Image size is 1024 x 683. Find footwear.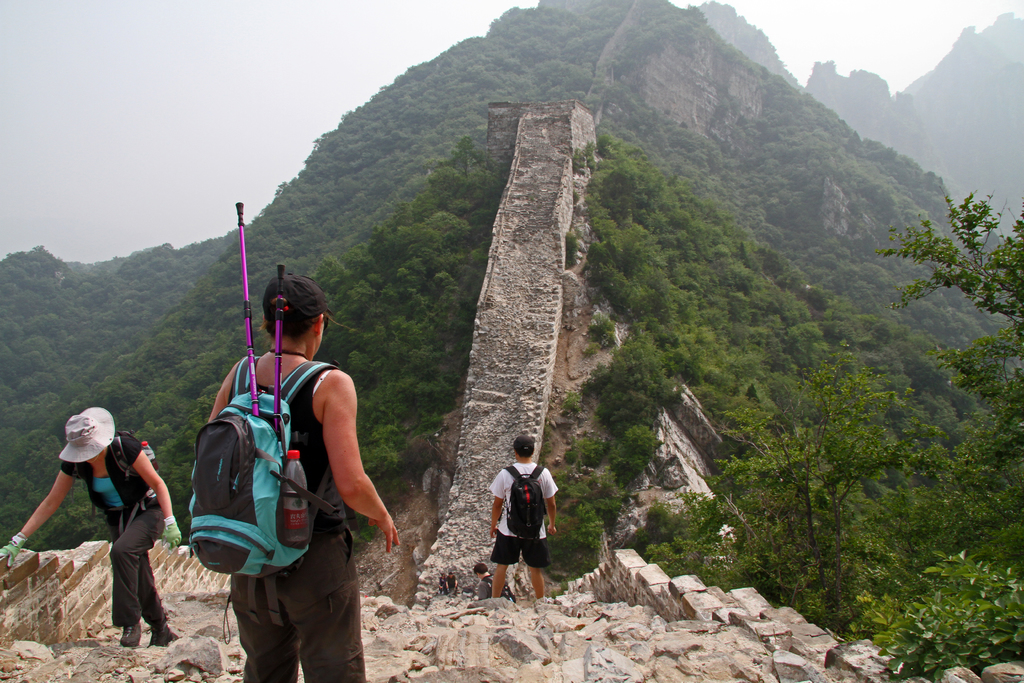
bbox(120, 623, 140, 647).
